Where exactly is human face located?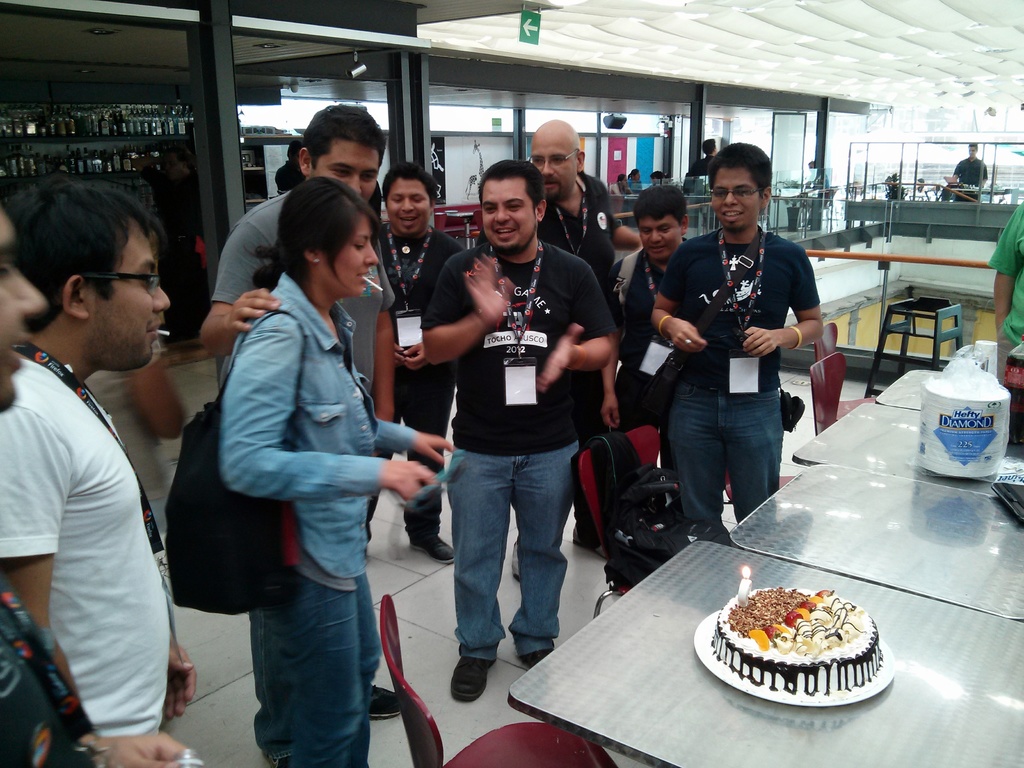
Its bounding box is Rect(637, 214, 681, 260).
